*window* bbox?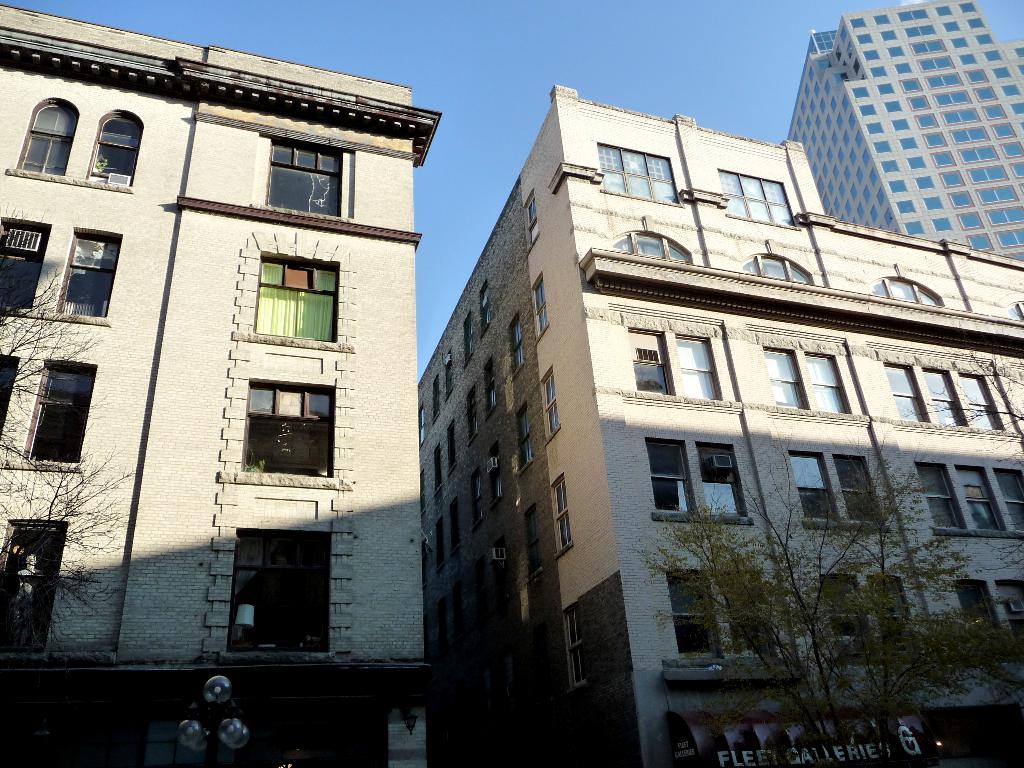
left=504, top=312, right=522, bottom=374
